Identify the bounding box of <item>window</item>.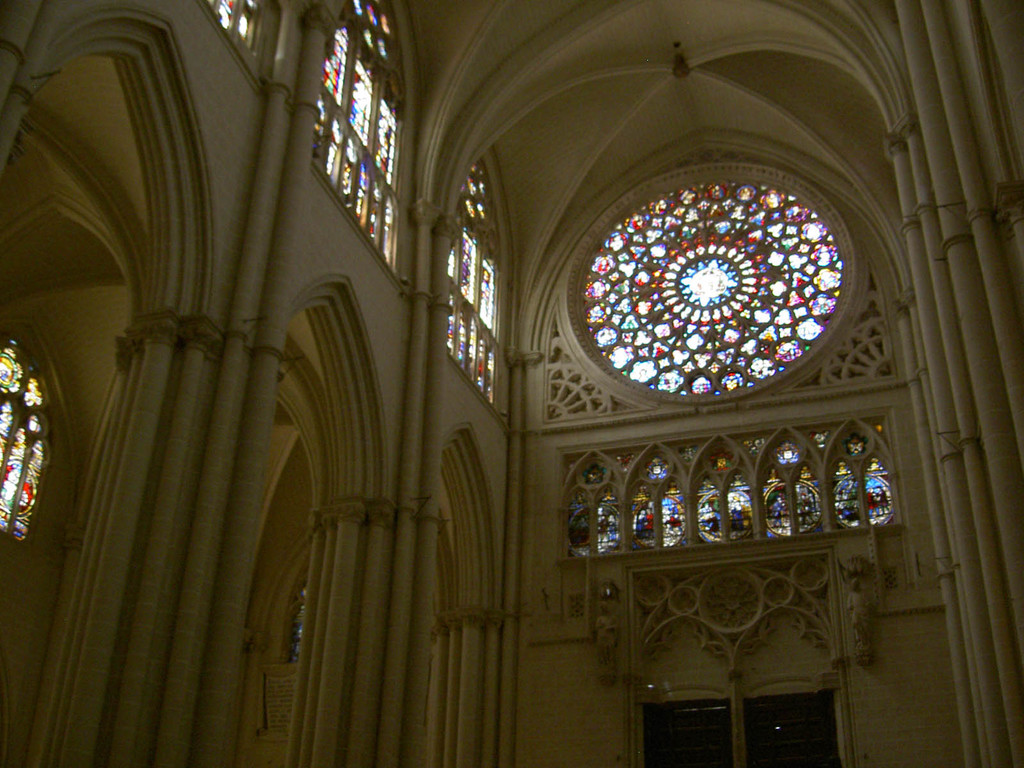
0/337/55/548.
